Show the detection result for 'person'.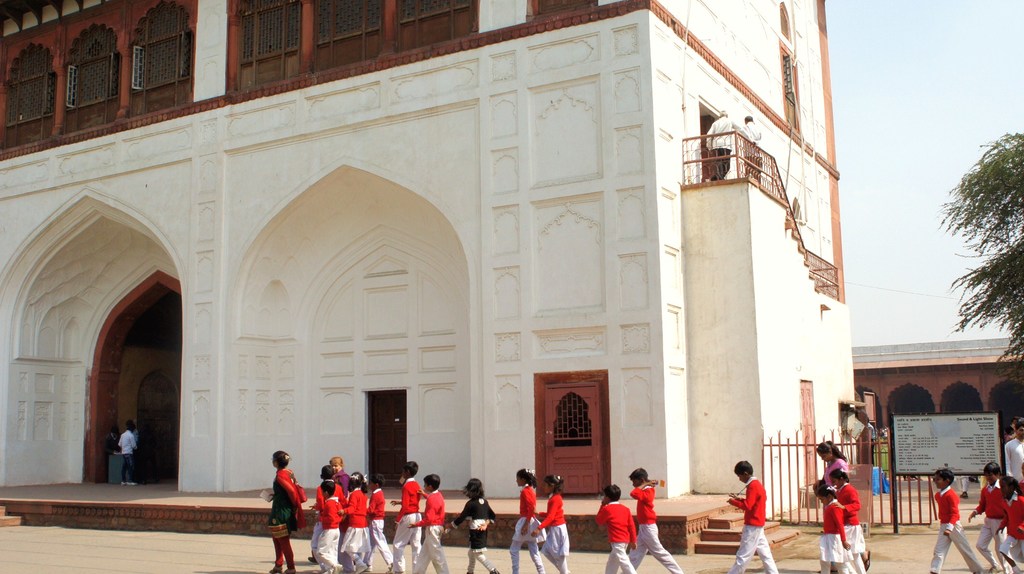
l=528, t=473, r=568, b=571.
